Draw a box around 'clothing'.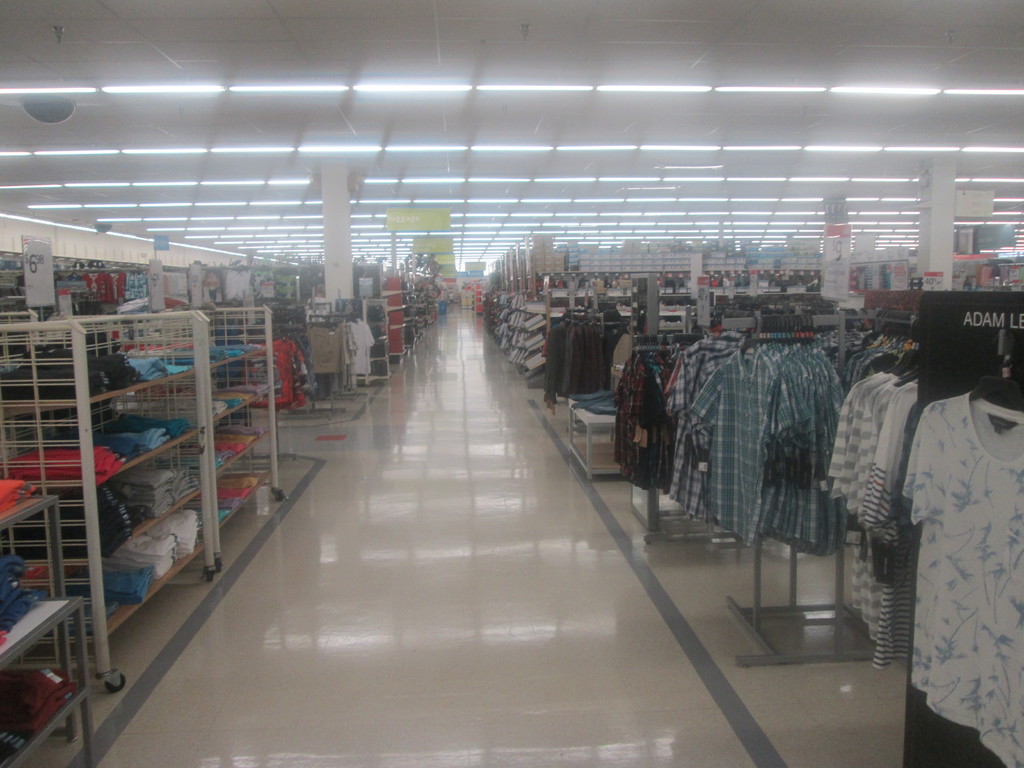
337,312,374,385.
